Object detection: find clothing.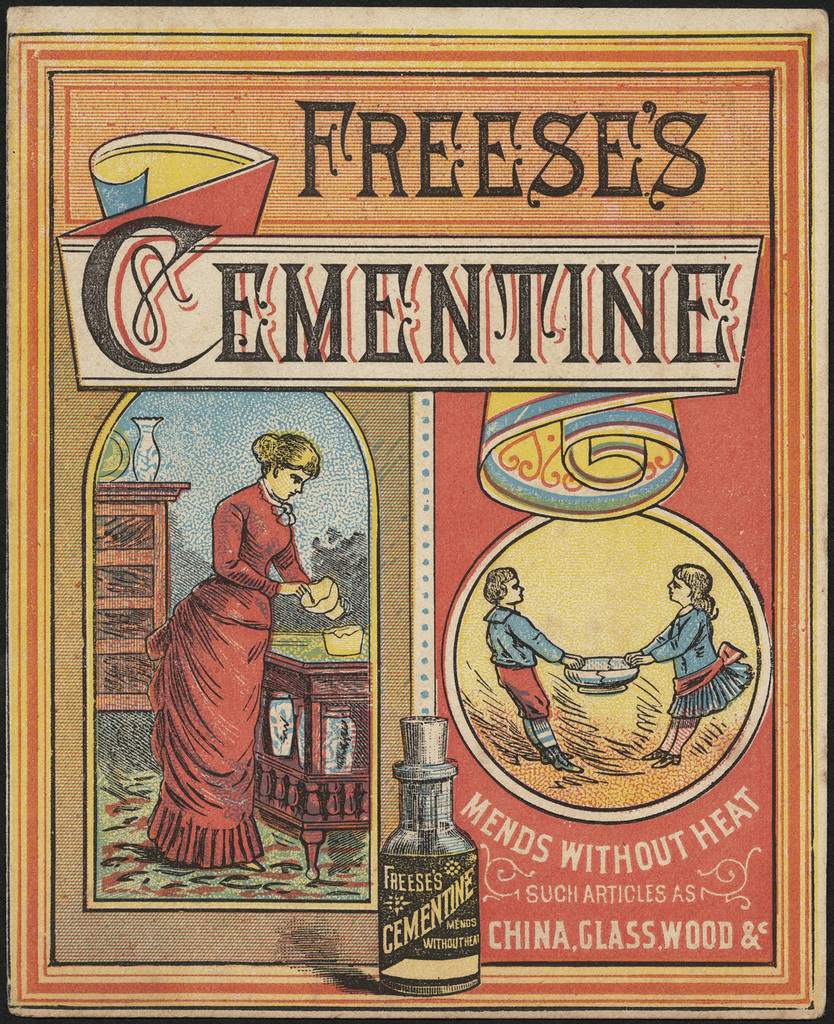
{"x1": 464, "y1": 610, "x2": 542, "y2": 719}.
